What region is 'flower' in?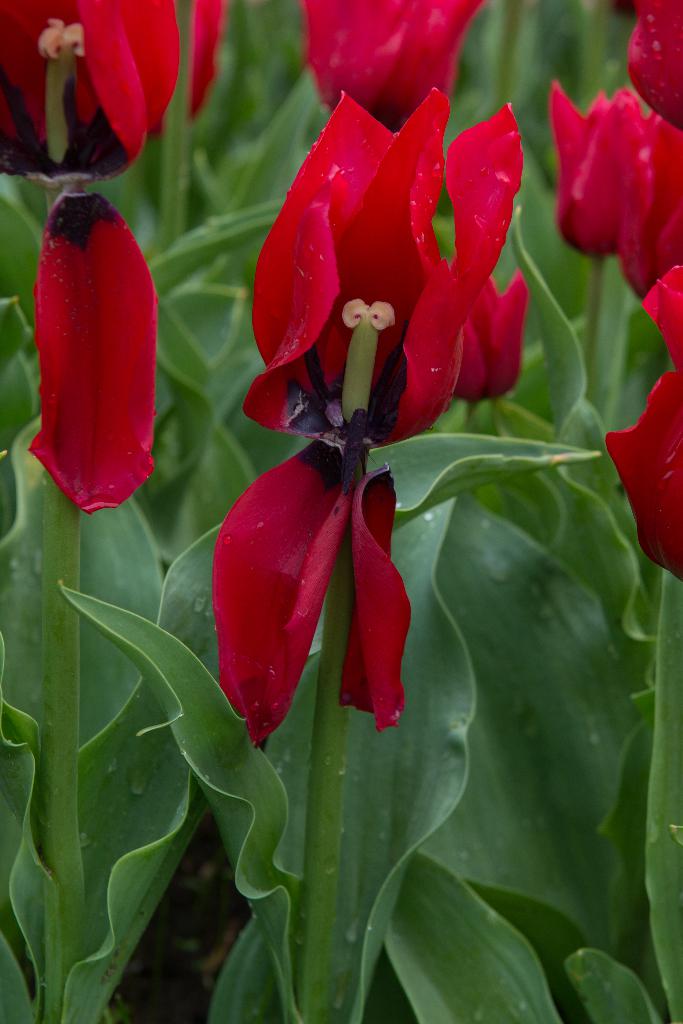
{"x1": 0, "y1": 0, "x2": 183, "y2": 515}.
